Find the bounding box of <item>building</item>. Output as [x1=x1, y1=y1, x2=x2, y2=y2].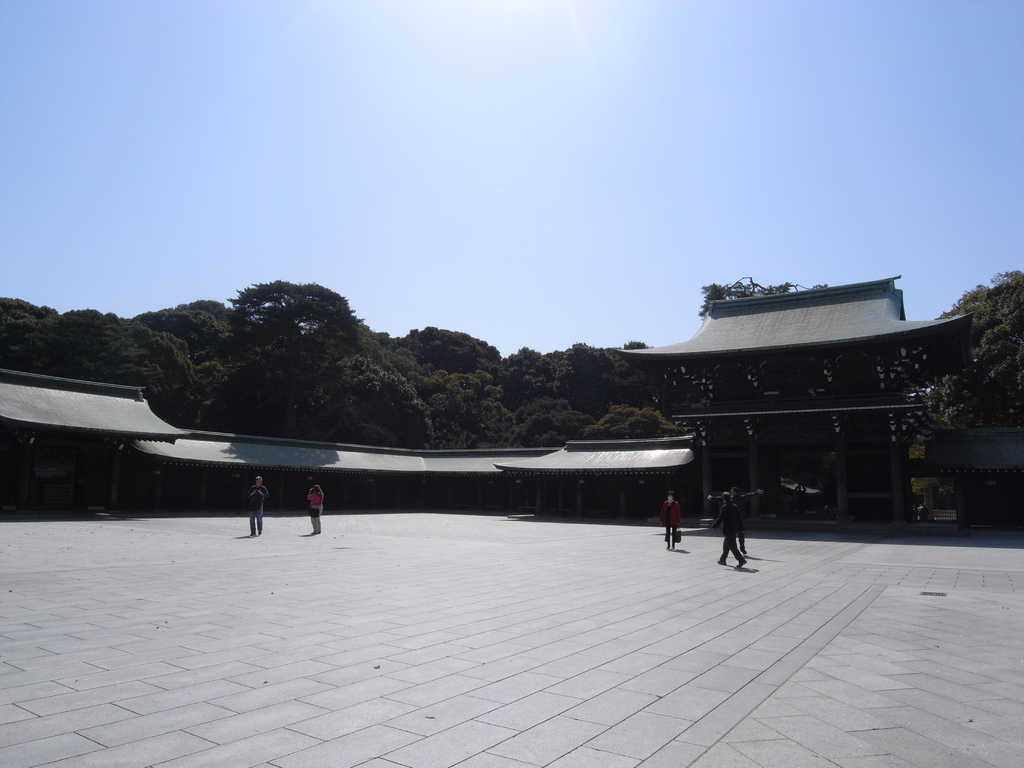
[x1=604, y1=271, x2=973, y2=523].
